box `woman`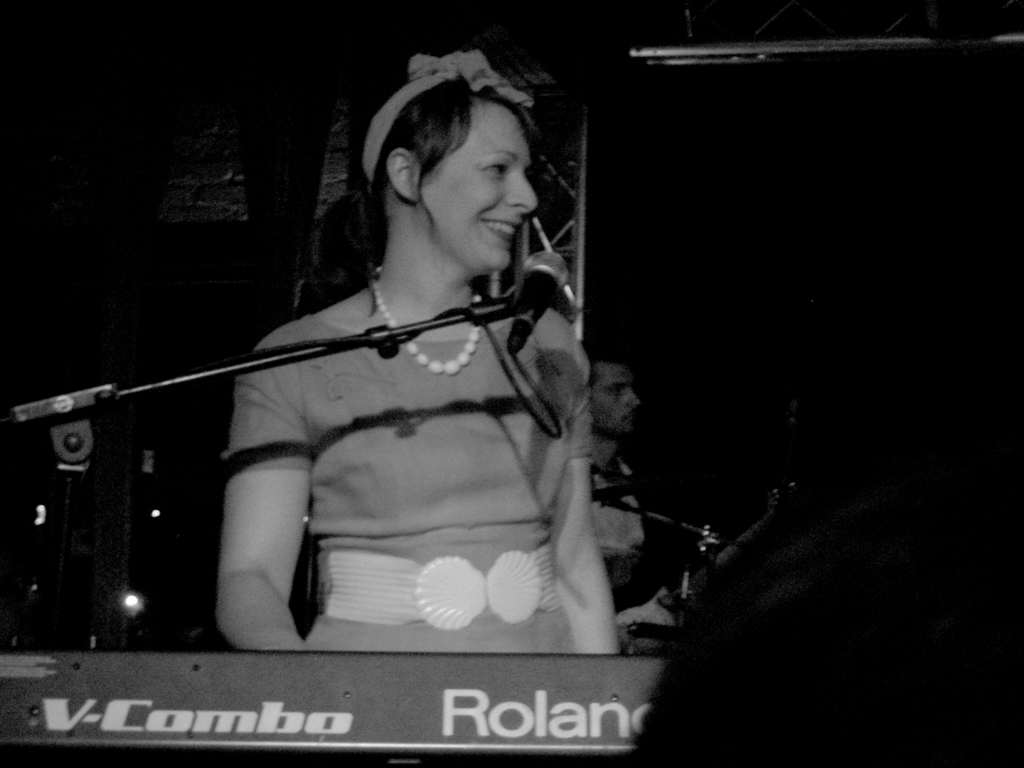
[54, 115, 672, 651]
